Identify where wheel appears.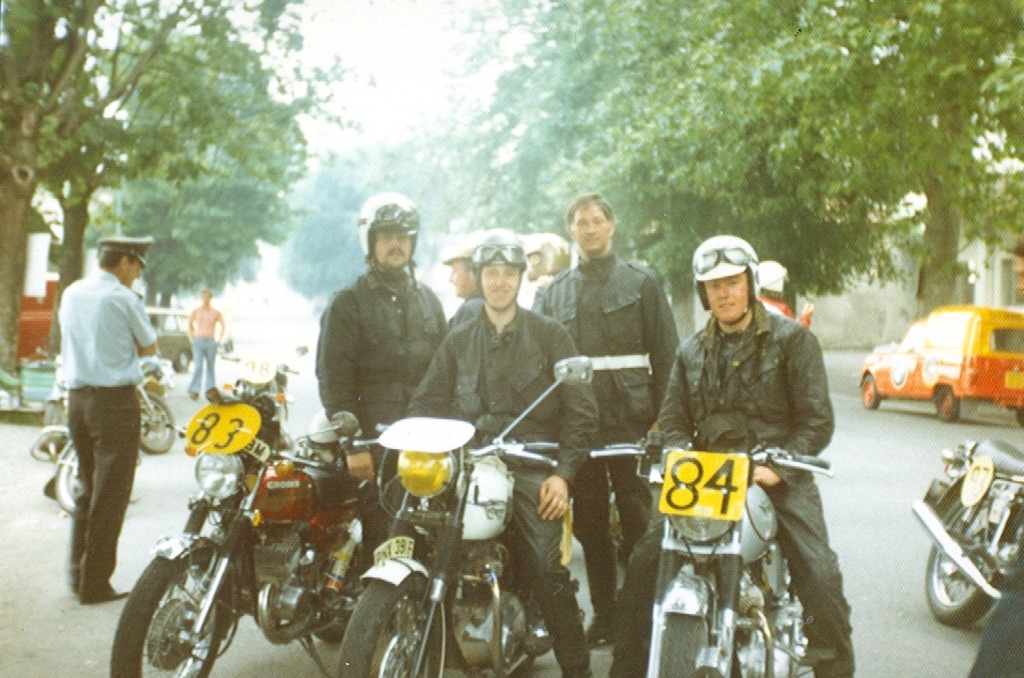
Appears at BBox(937, 387, 957, 421).
